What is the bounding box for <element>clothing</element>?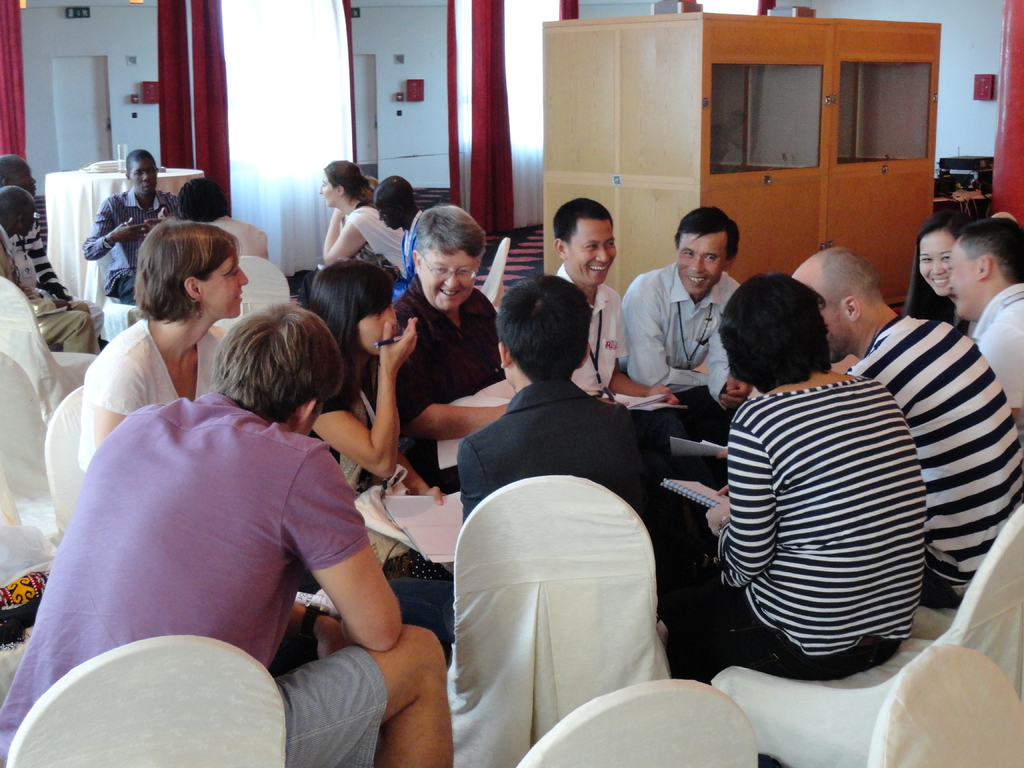
609, 236, 746, 409.
